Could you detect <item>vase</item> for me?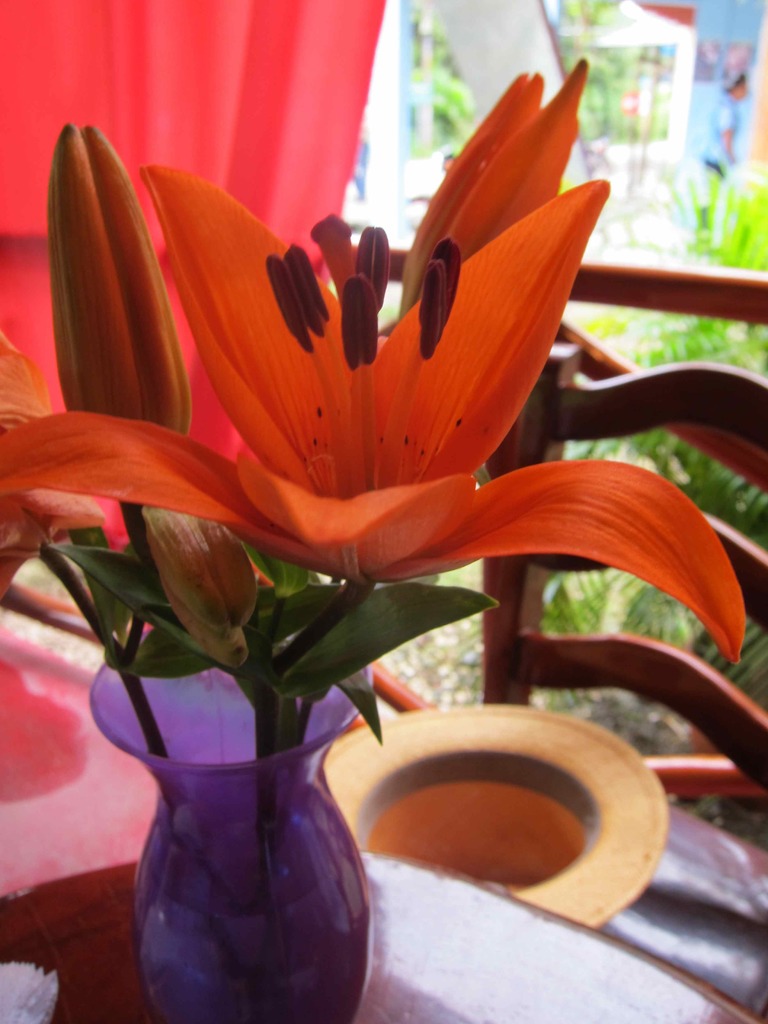
Detection result: locate(87, 664, 400, 1019).
